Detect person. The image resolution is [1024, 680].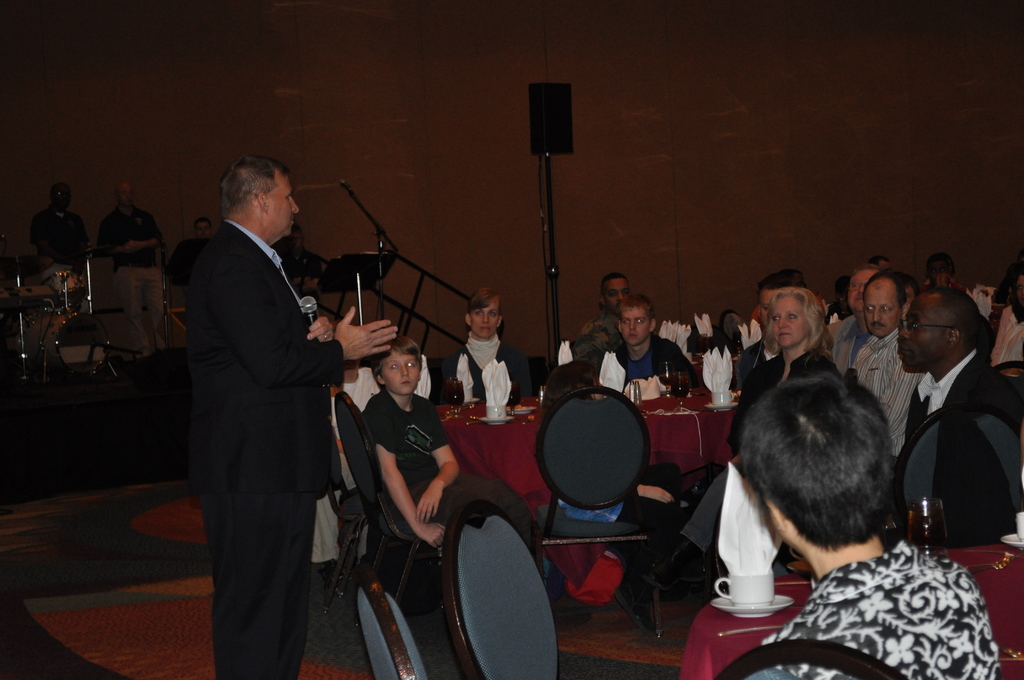
BBox(881, 280, 1023, 559).
